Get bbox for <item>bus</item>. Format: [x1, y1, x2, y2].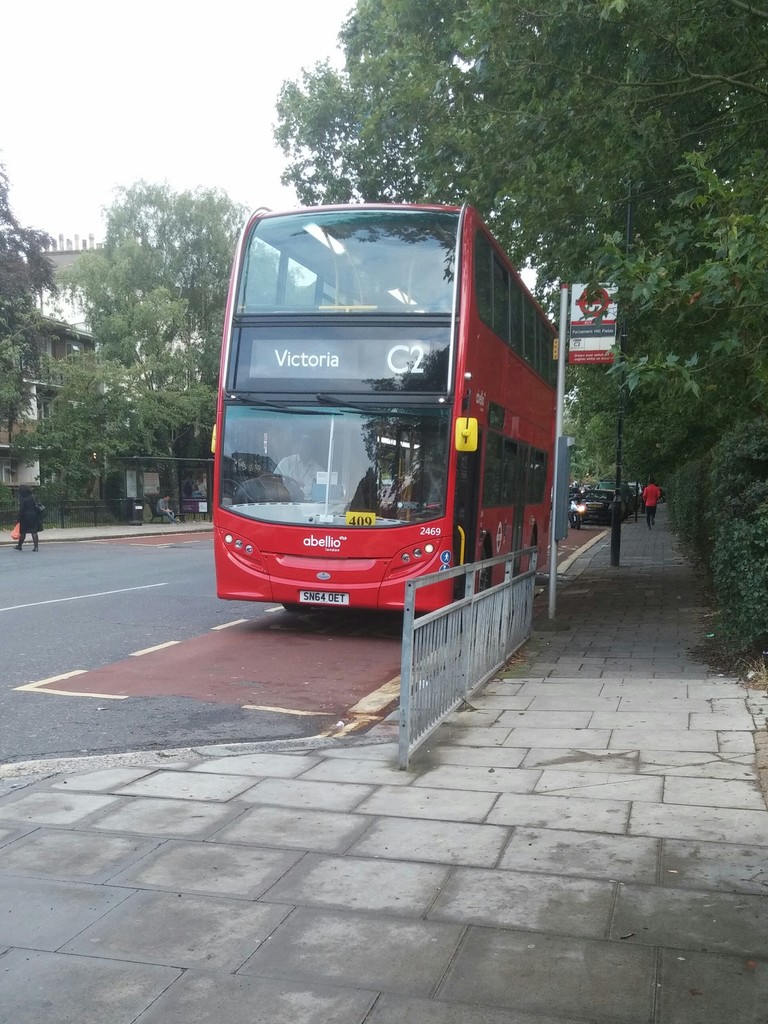
[208, 200, 566, 635].
